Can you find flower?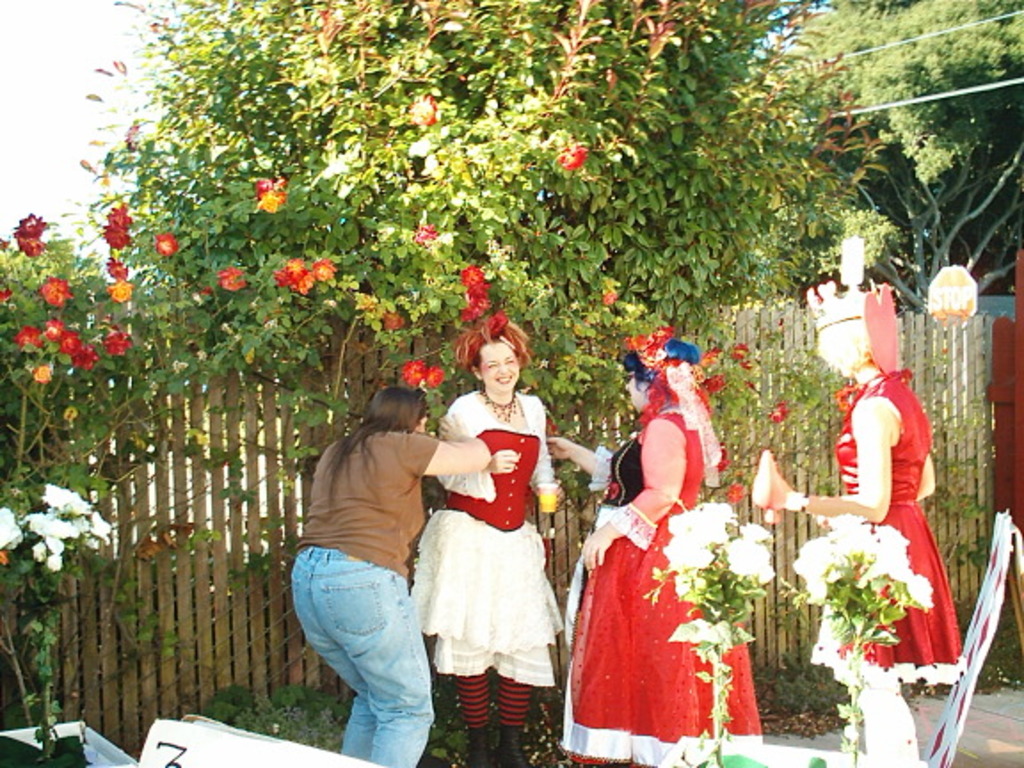
Yes, bounding box: detection(4, 516, 16, 555).
